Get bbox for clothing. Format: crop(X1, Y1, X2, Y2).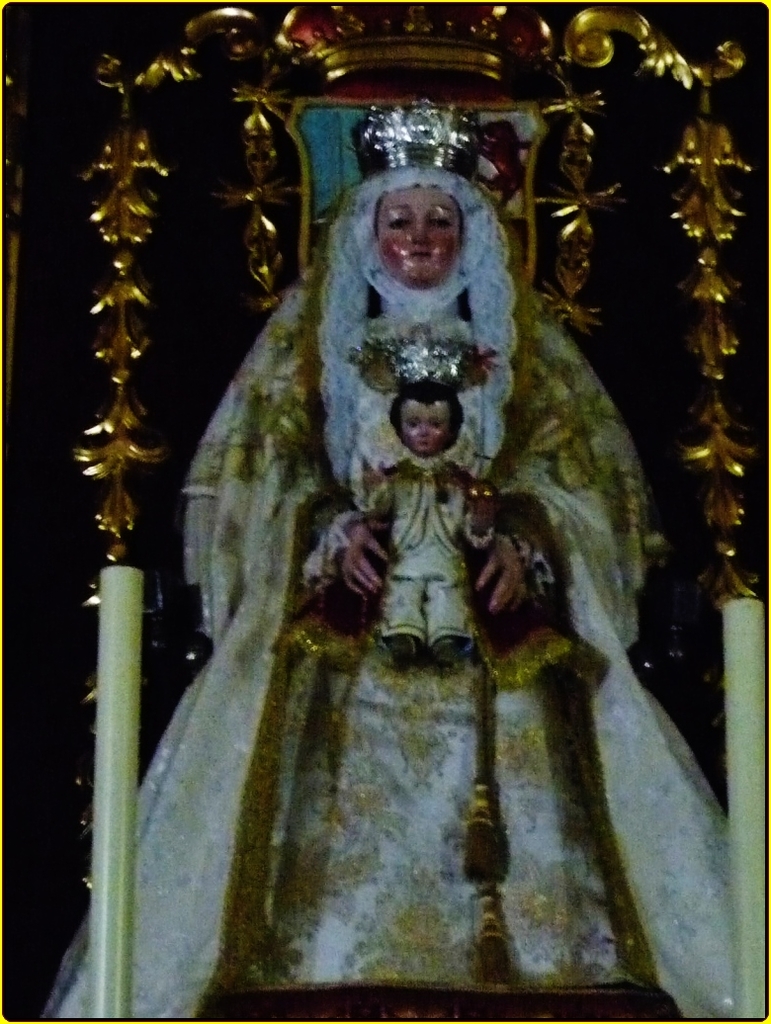
crop(355, 369, 512, 645).
